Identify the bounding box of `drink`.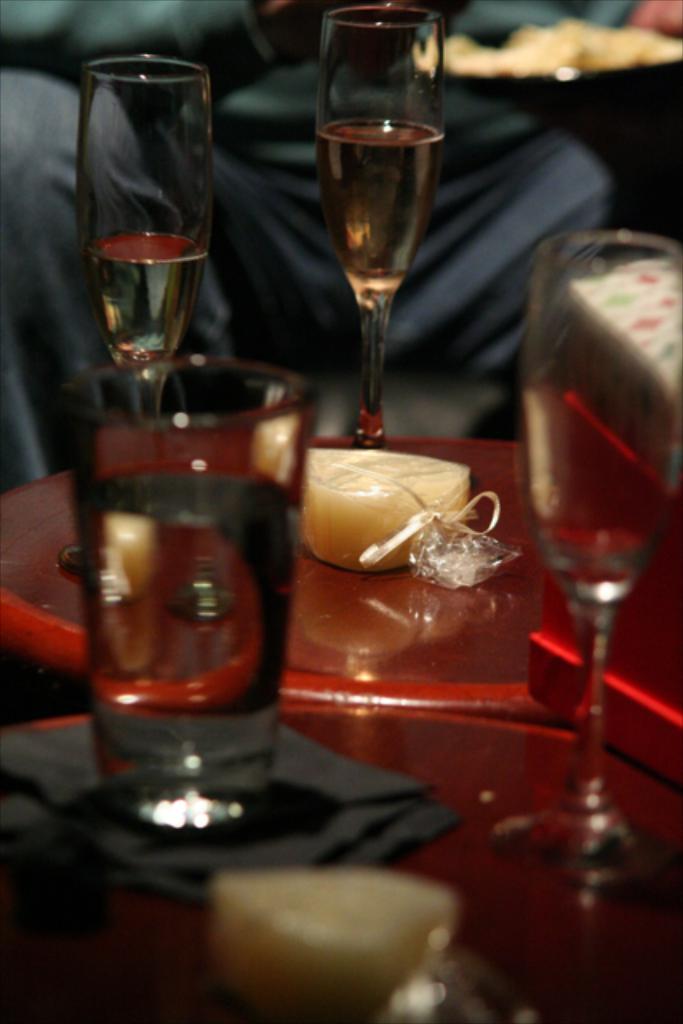
(left=69, top=349, right=314, bottom=824).
